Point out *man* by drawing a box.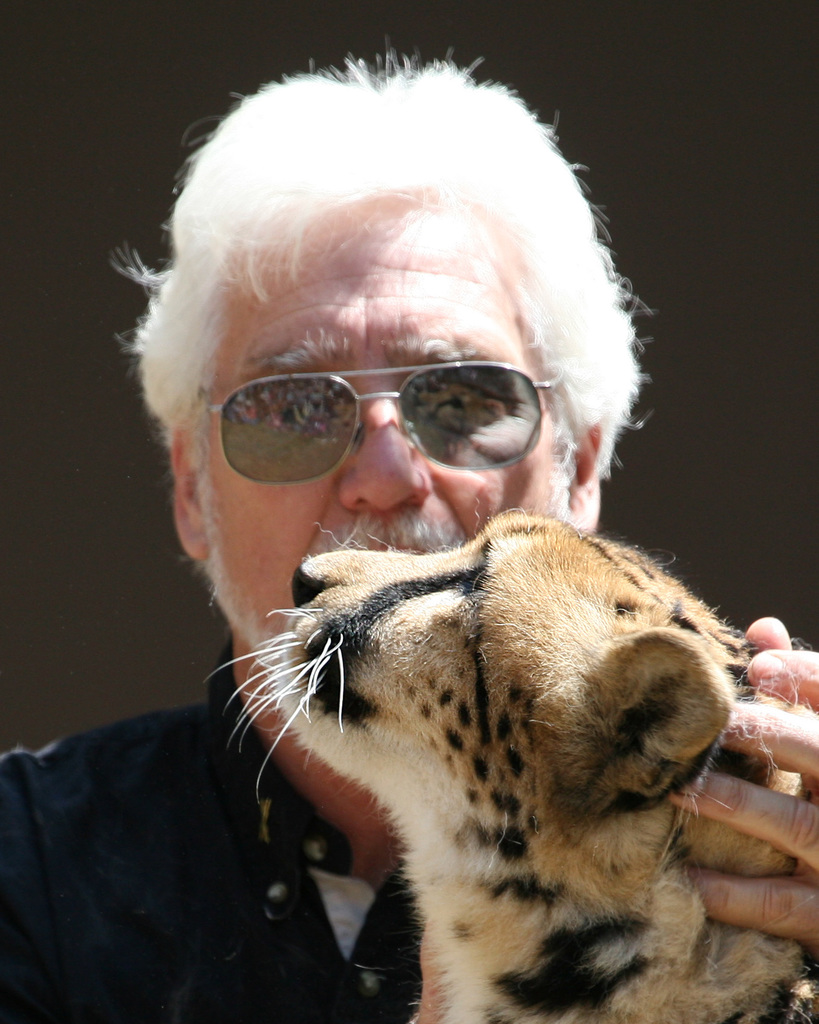
l=0, t=42, r=818, b=1023.
